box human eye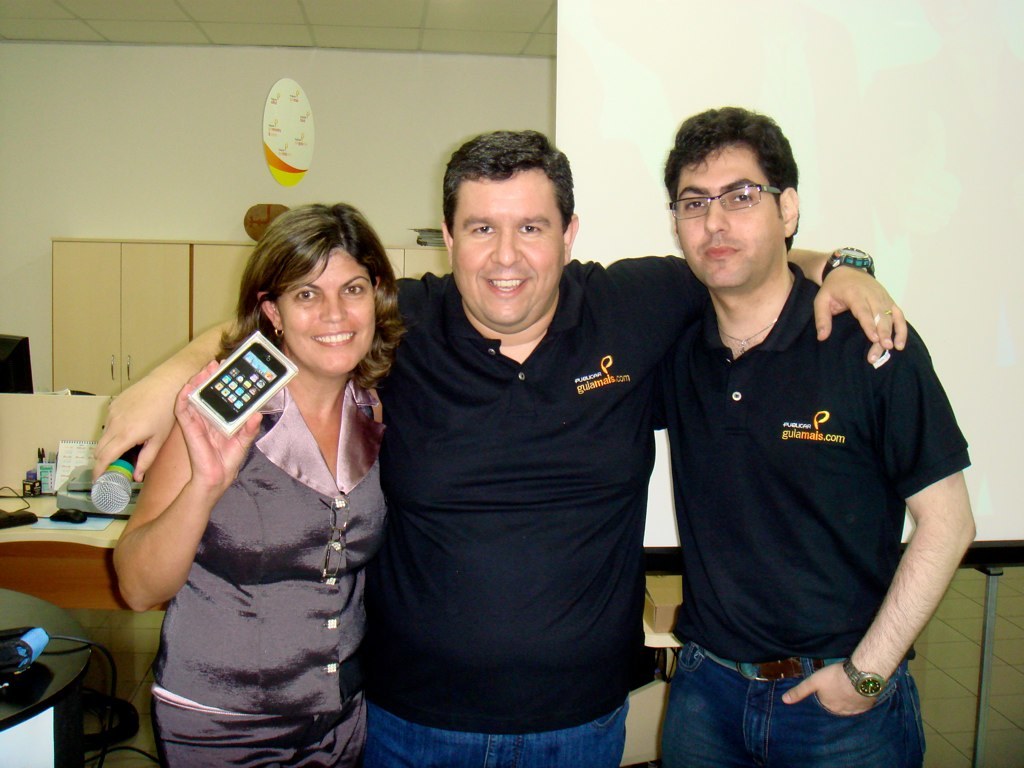
<bbox>342, 284, 365, 296</bbox>
